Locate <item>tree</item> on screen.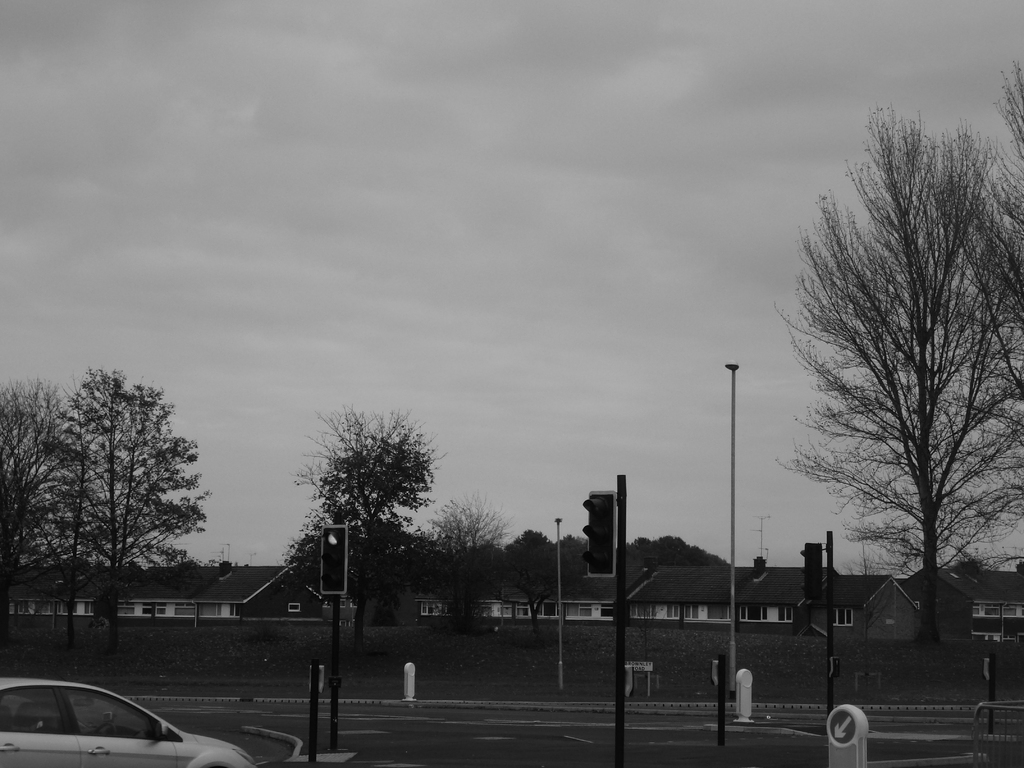
On screen at [775, 94, 1001, 651].
